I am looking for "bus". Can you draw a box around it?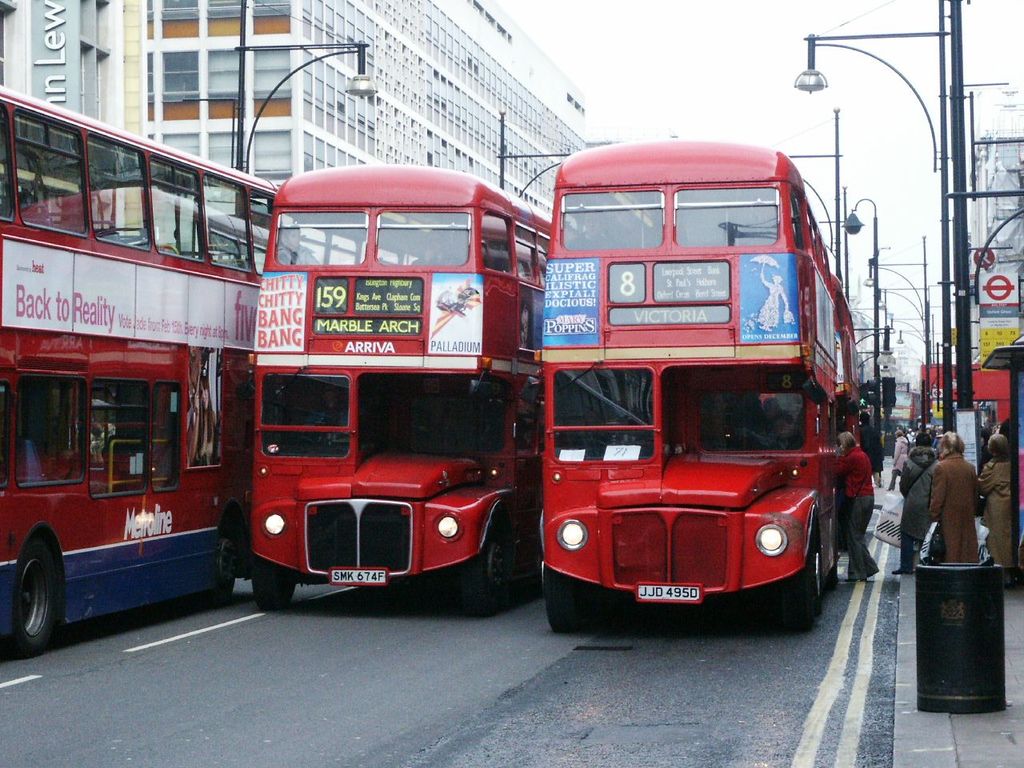
Sure, the bounding box is [0, 82, 278, 654].
